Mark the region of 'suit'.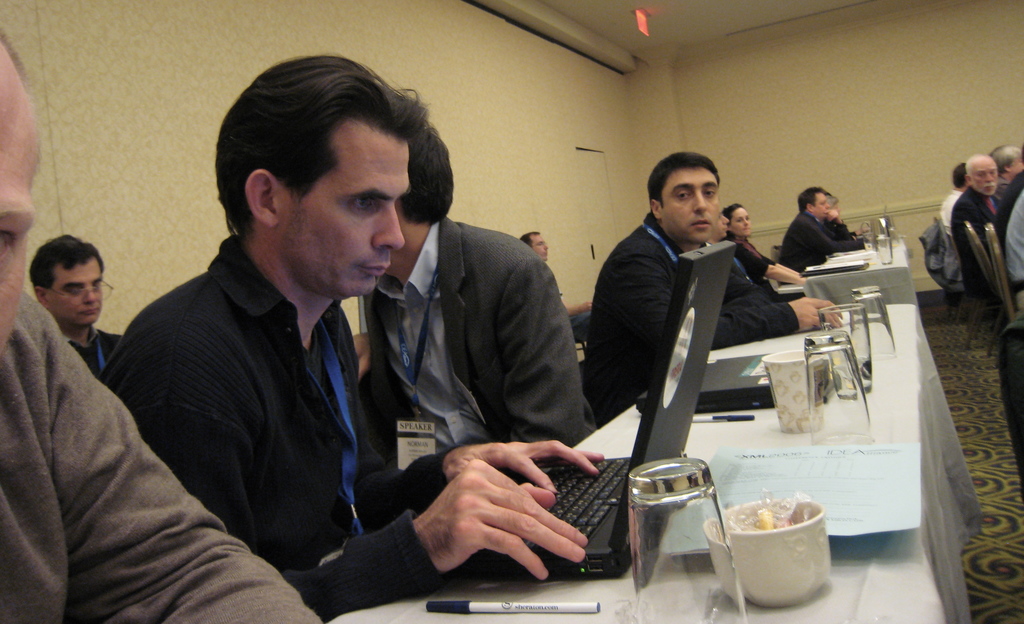
Region: [left=0, top=283, right=326, bottom=623].
